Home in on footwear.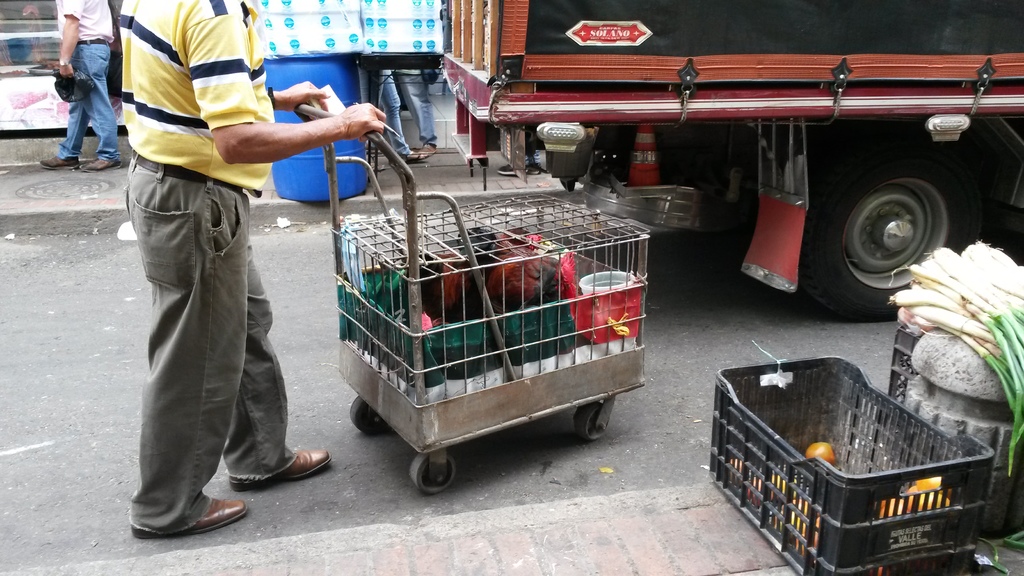
Homed in at bbox=[40, 153, 85, 167].
